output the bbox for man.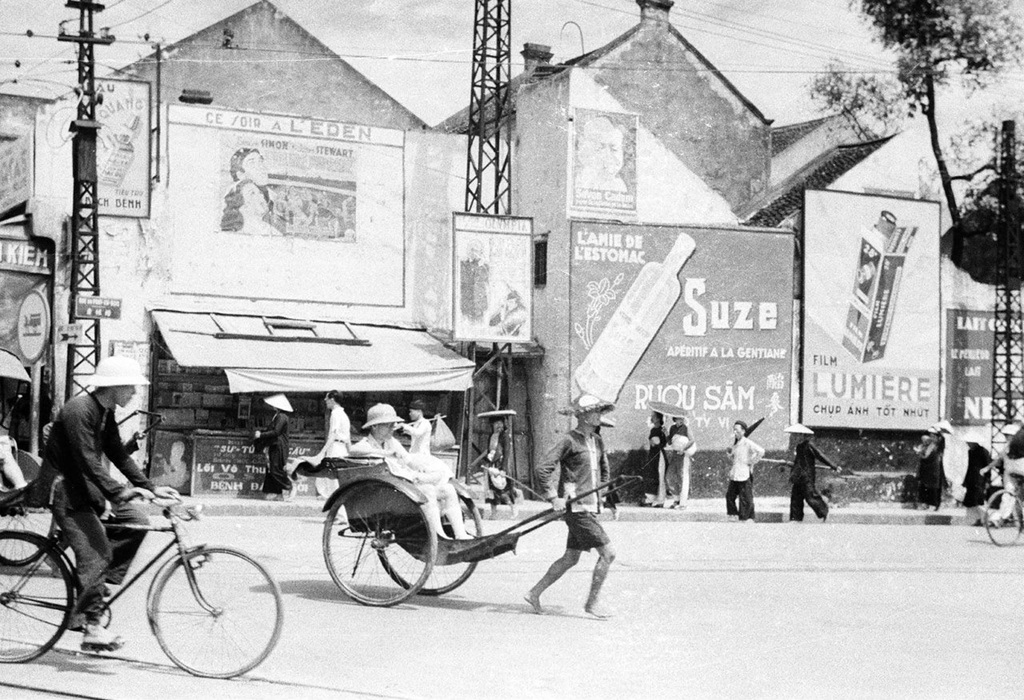
579 115 625 187.
